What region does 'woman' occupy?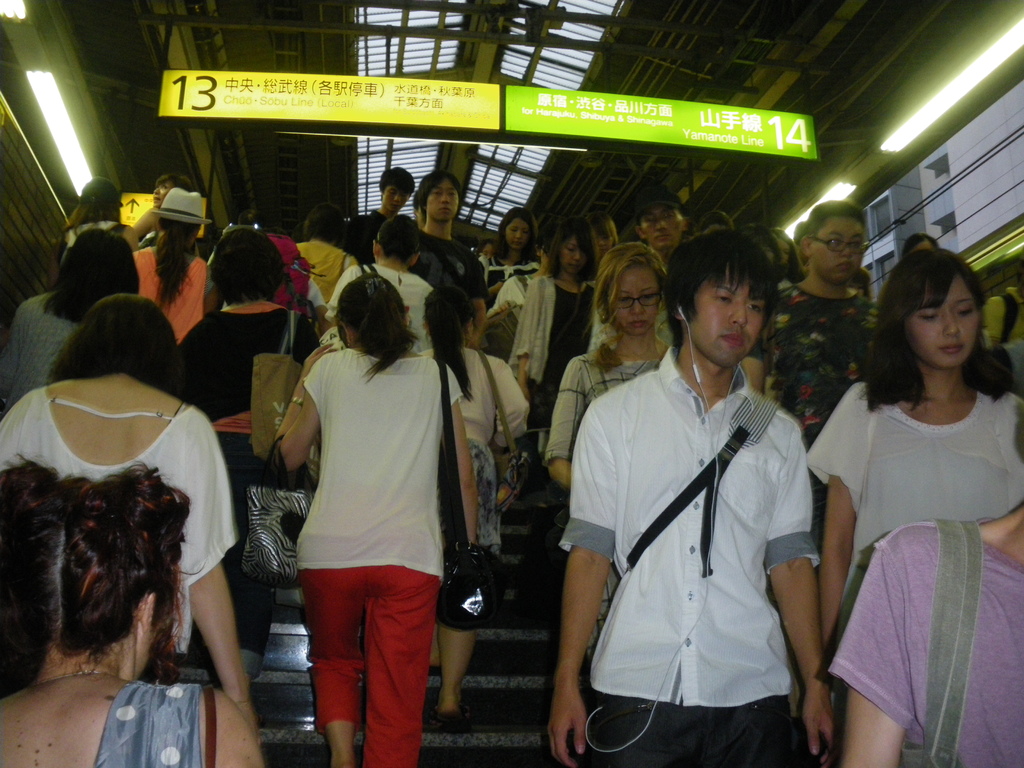
495,198,605,421.
